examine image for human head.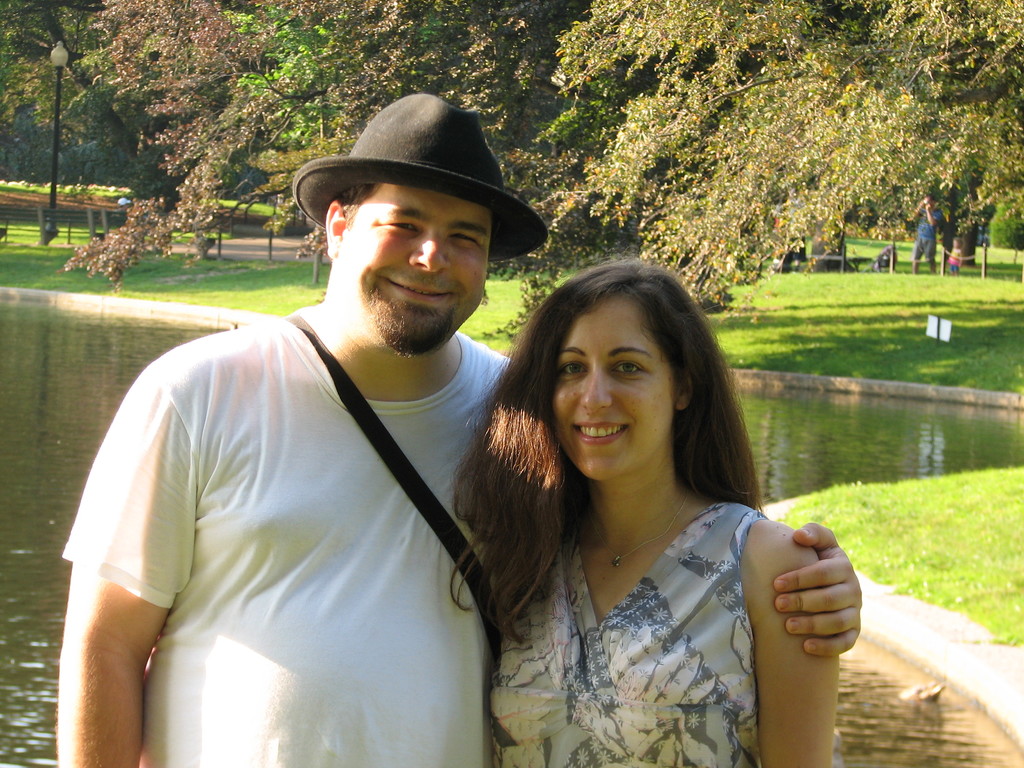
Examination result: crop(321, 116, 497, 356).
